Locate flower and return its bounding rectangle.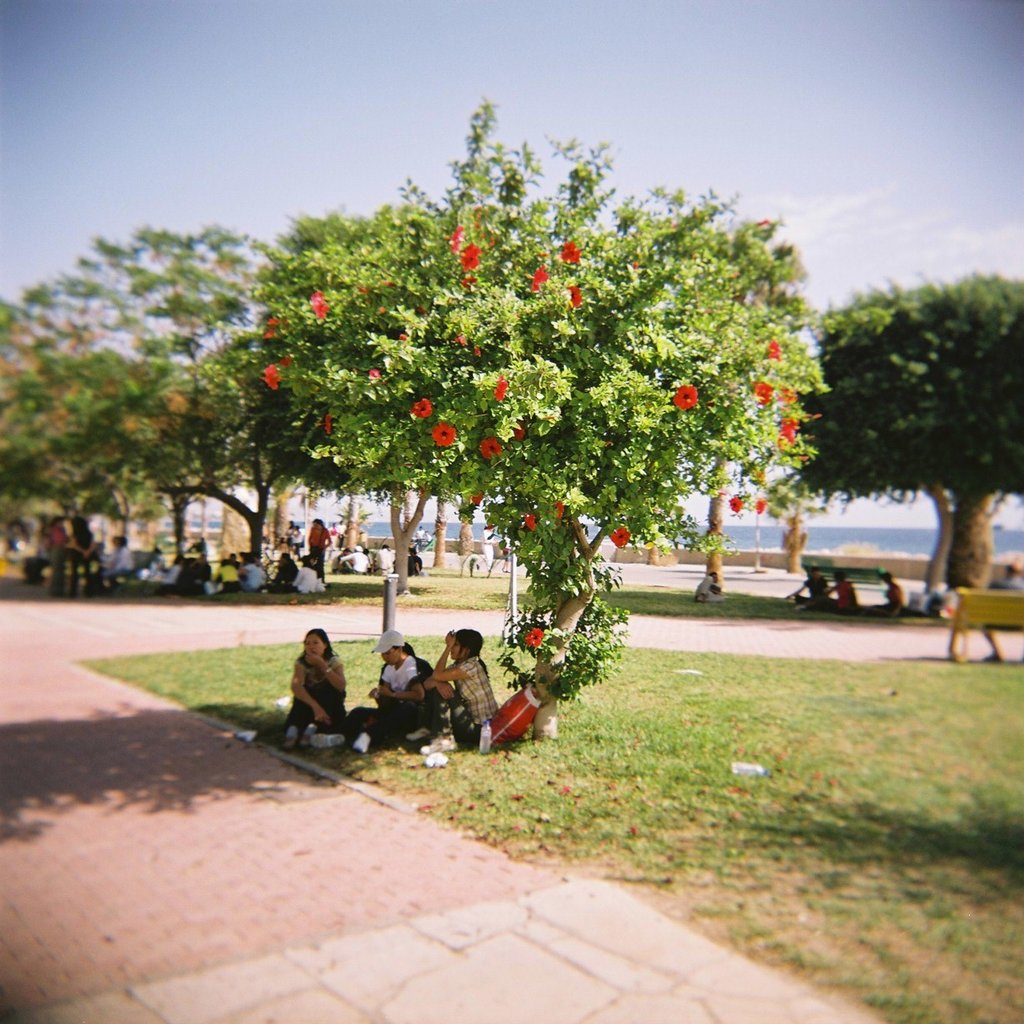
box=[471, 436, 509, 464].
